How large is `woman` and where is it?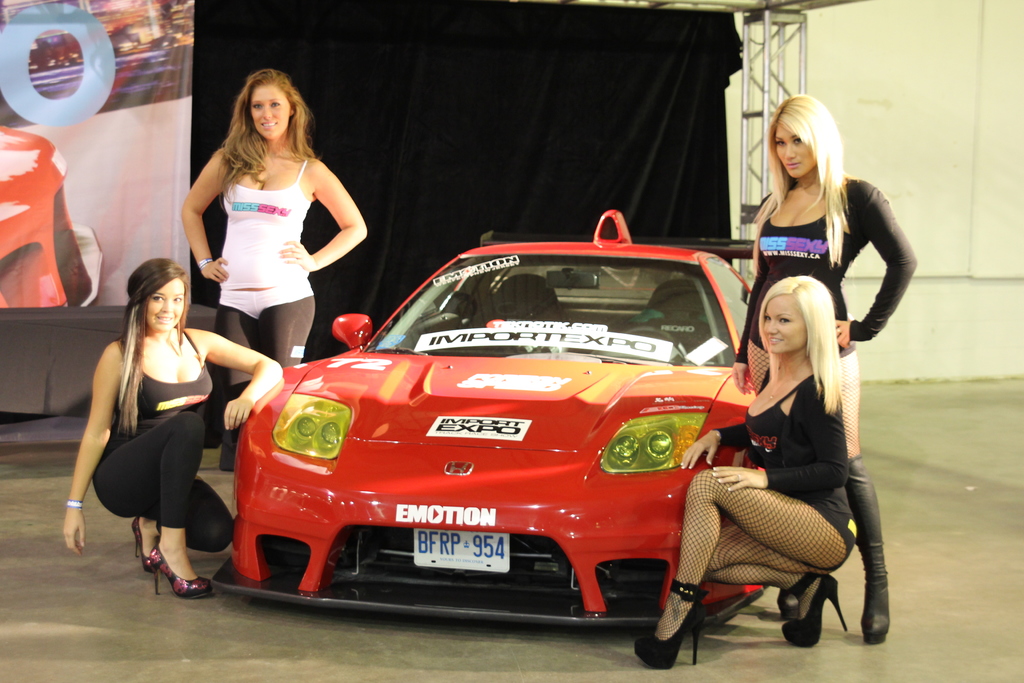
Bounding box: <bbox>731, 94, 918, 646</bbox>.
